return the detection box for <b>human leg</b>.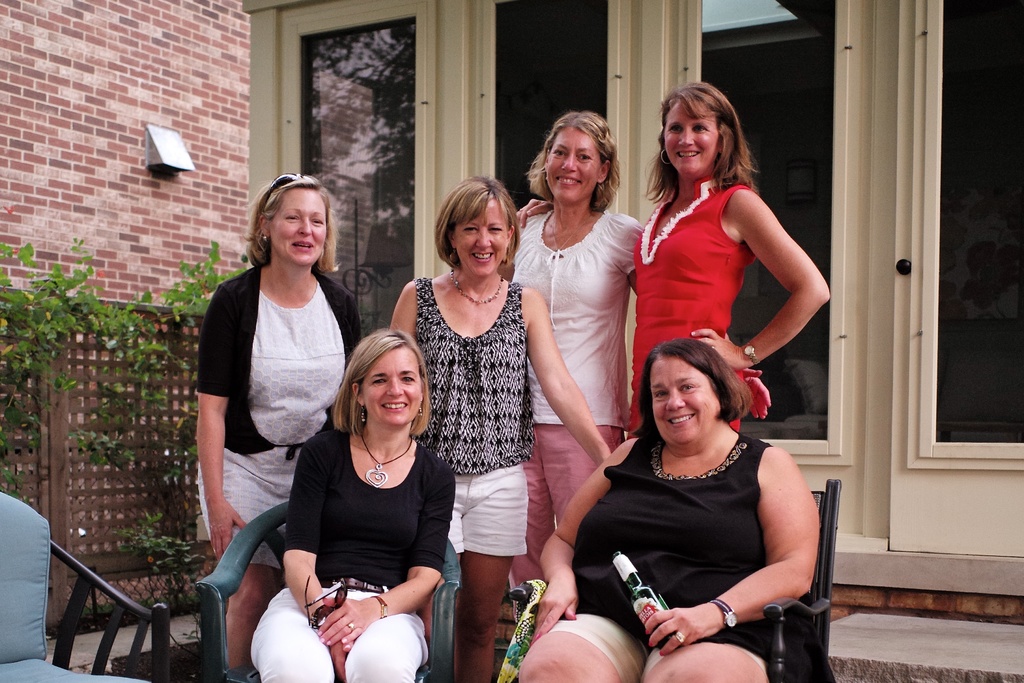
{"left": 249, "top": 588, "right": 336, "bottom": 682}.
